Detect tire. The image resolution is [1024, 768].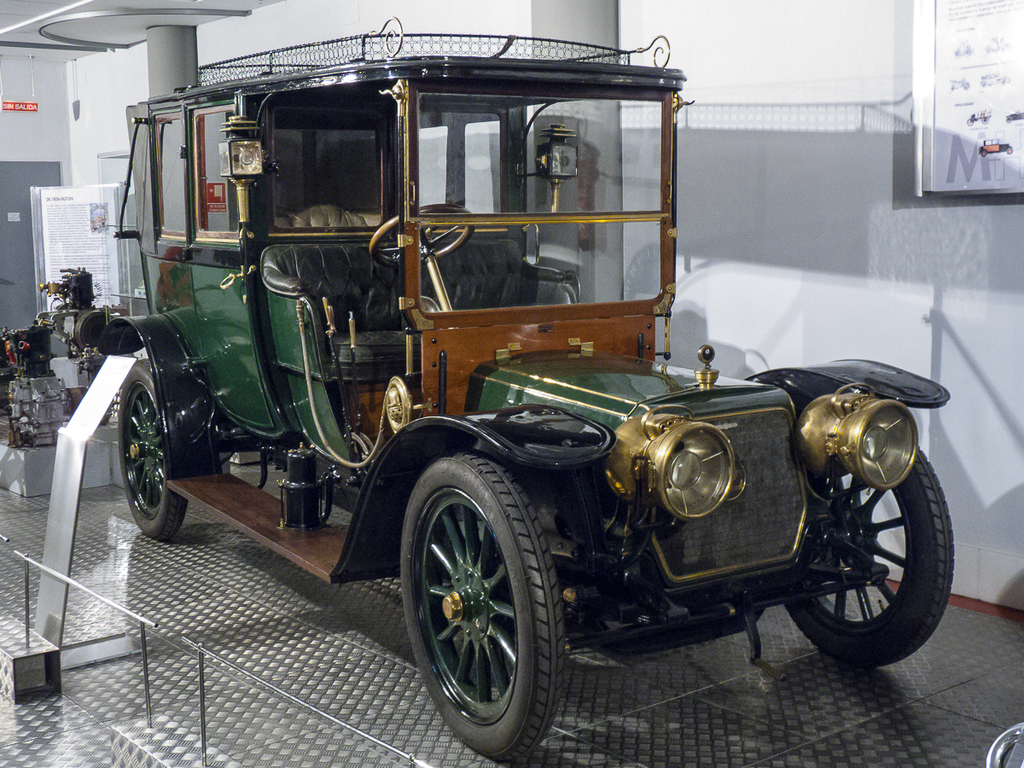
(x1=398, y1=451, x2=565, y2=763).
